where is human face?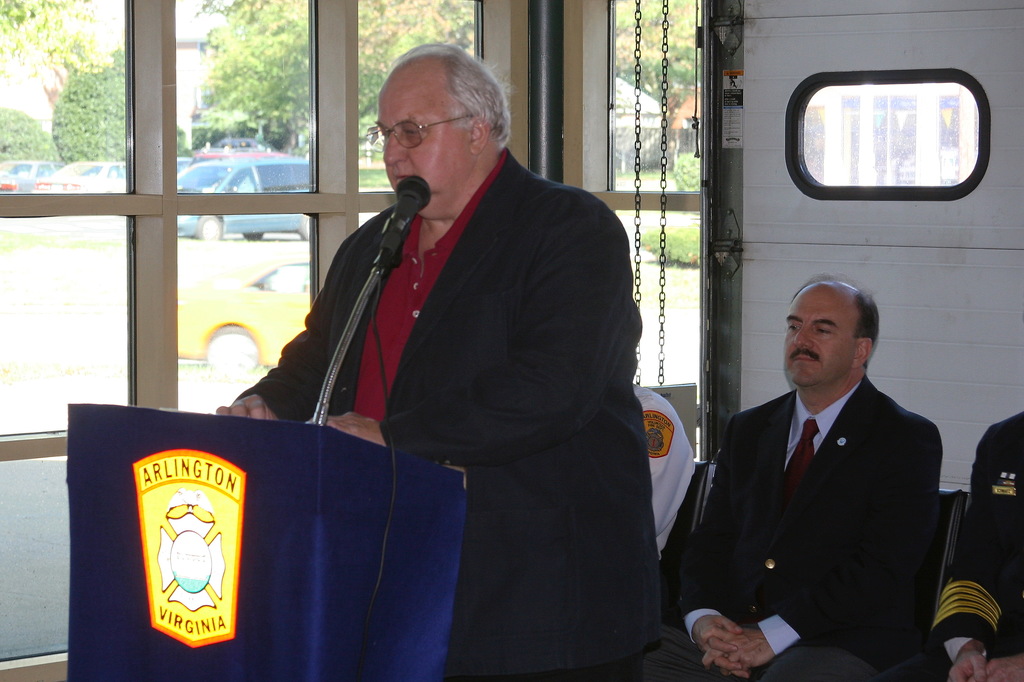
<region>376, 78, 474, 218</region>.
